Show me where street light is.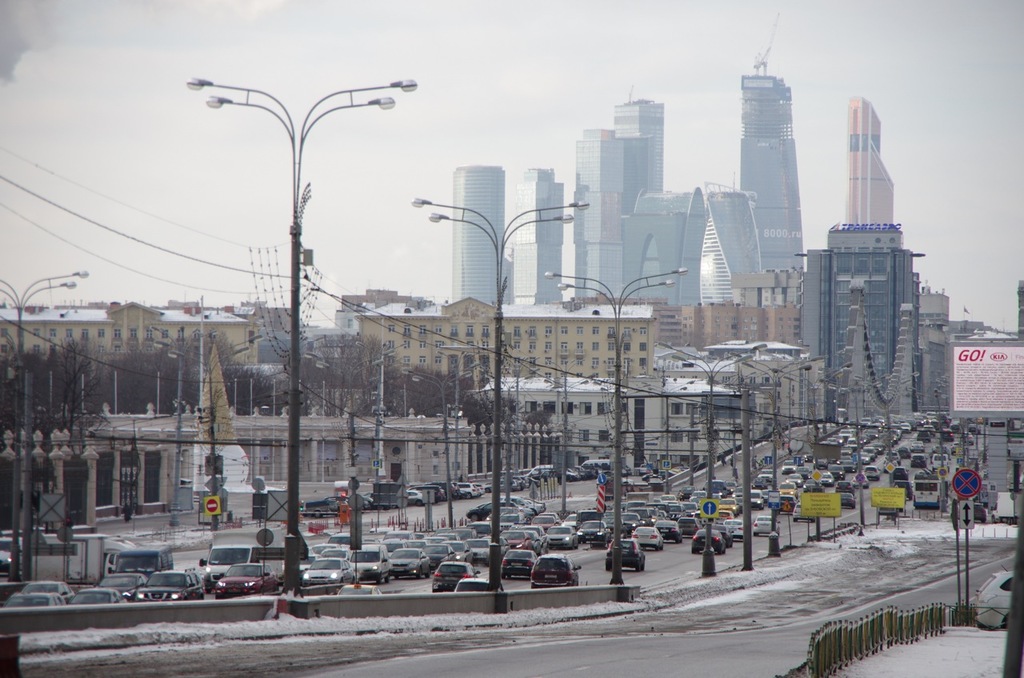
street light is at Rect(537, 269, 691, 583).
